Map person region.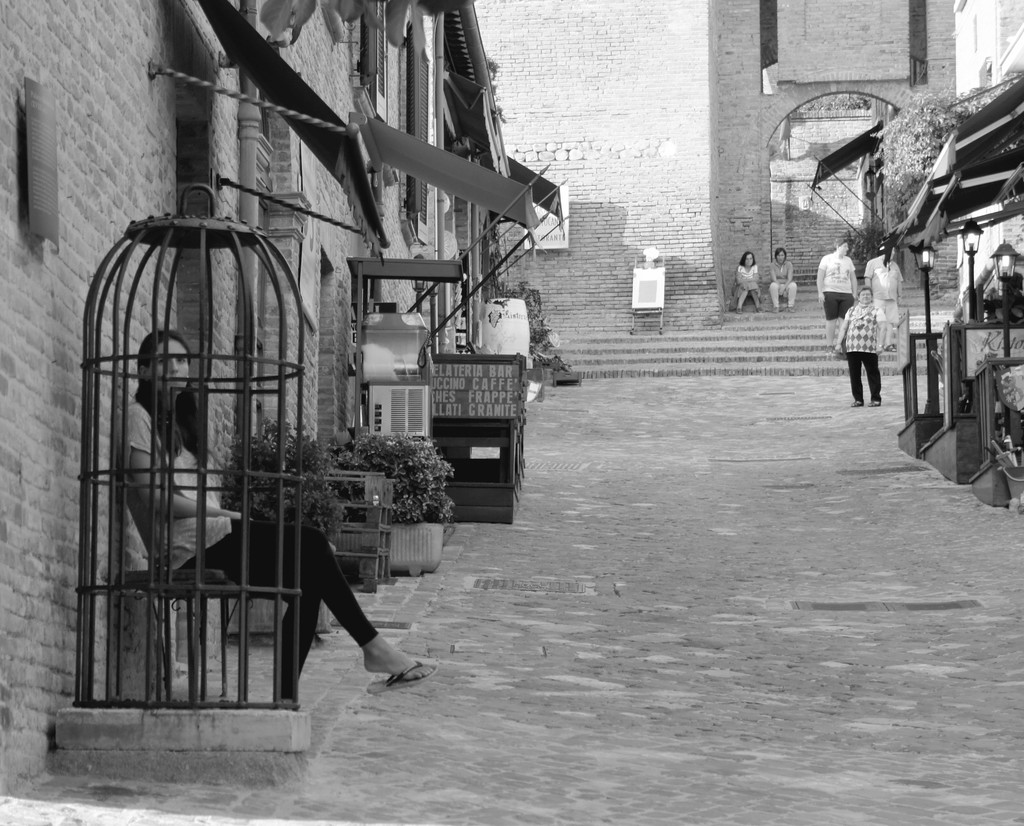
Mapped to <region>815, 237, 857, 350</region>.
